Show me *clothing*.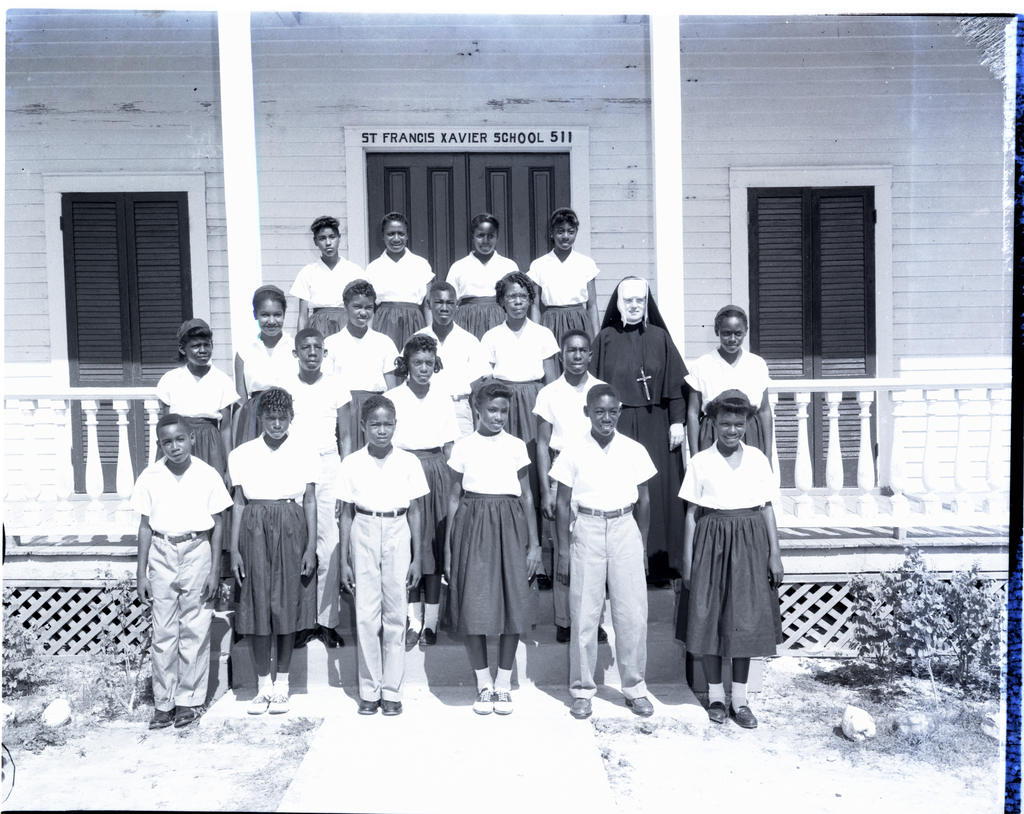
*clothing* is here: BBox(373, 380, 454, 572).
